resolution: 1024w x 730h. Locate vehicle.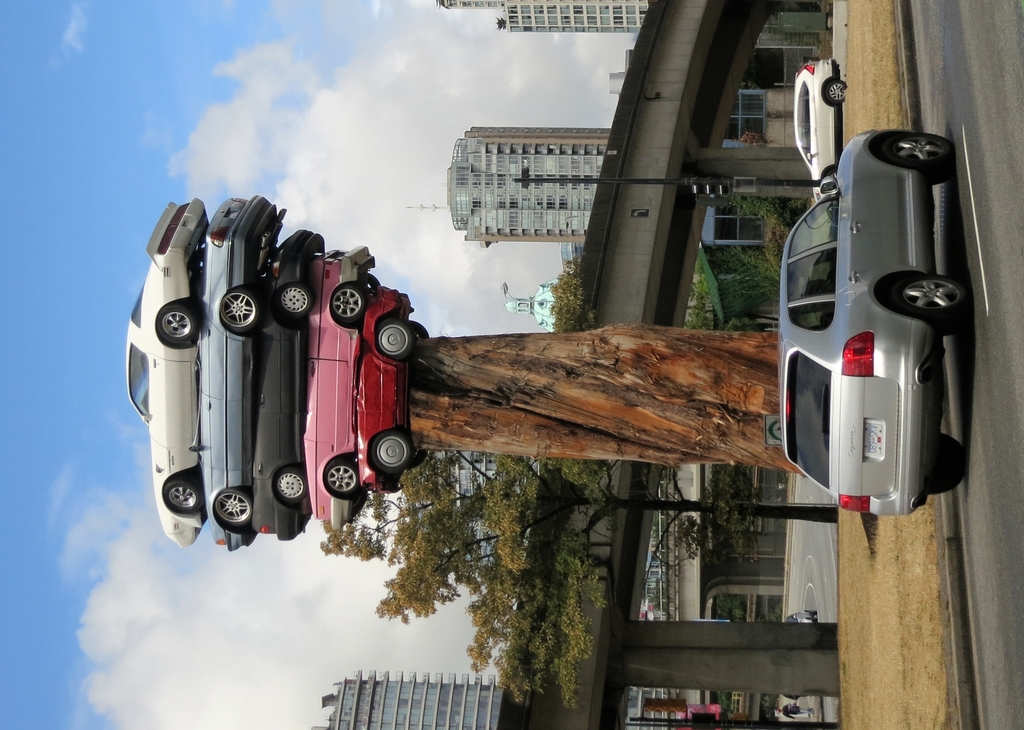
[left=781, top=614, right=822, bottom=630].
